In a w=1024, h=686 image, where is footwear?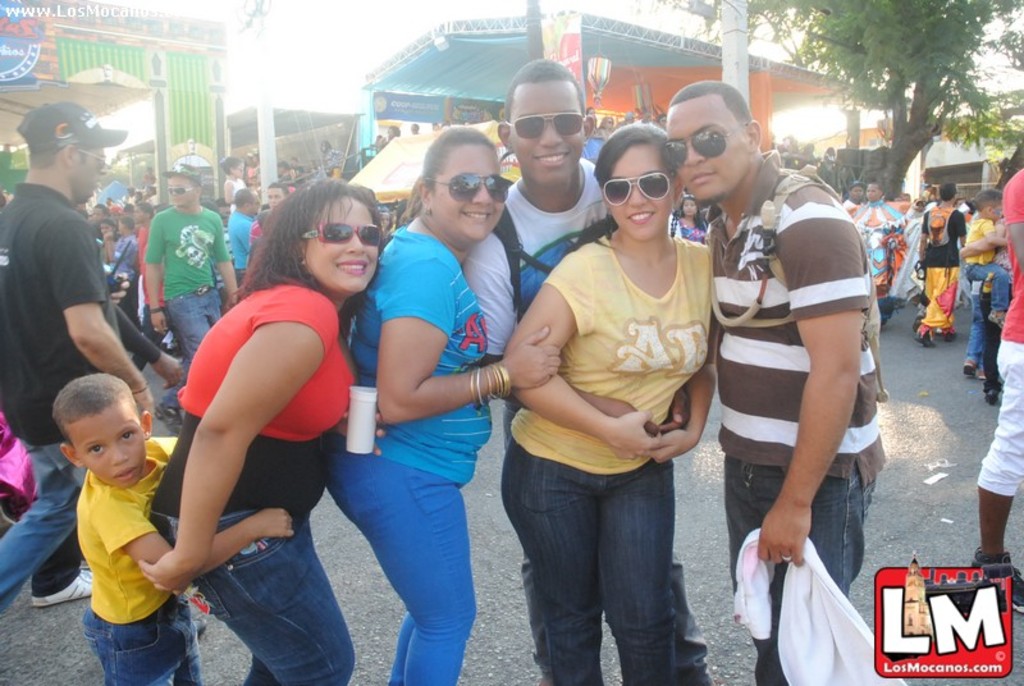
154, 402, 183, 439.
